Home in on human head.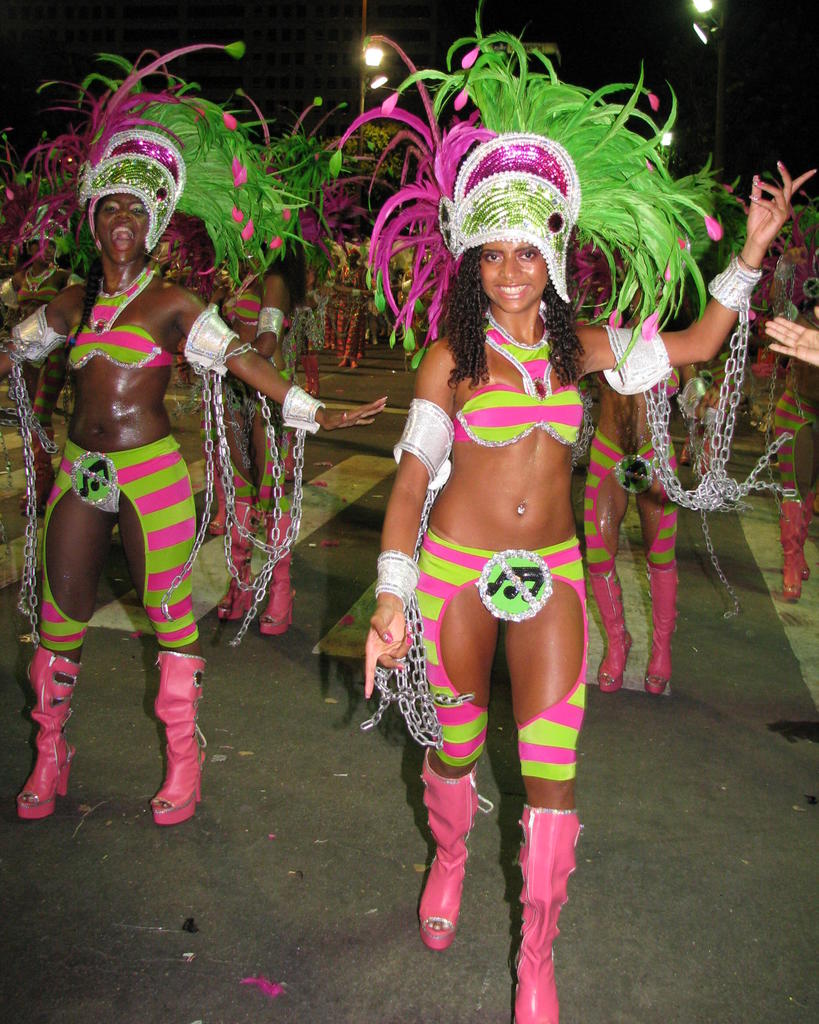
Homed in at [left=440, top=140, right=599, bottom=335].
